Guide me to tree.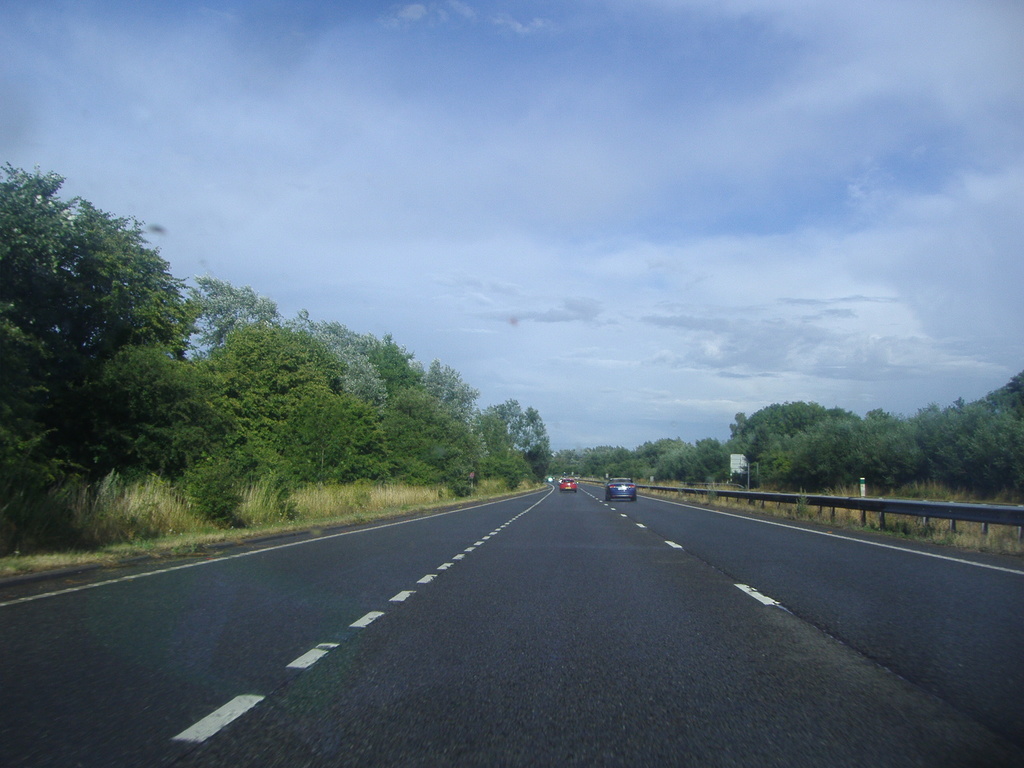
Guidance: crop(14, 154, 211, 554).
